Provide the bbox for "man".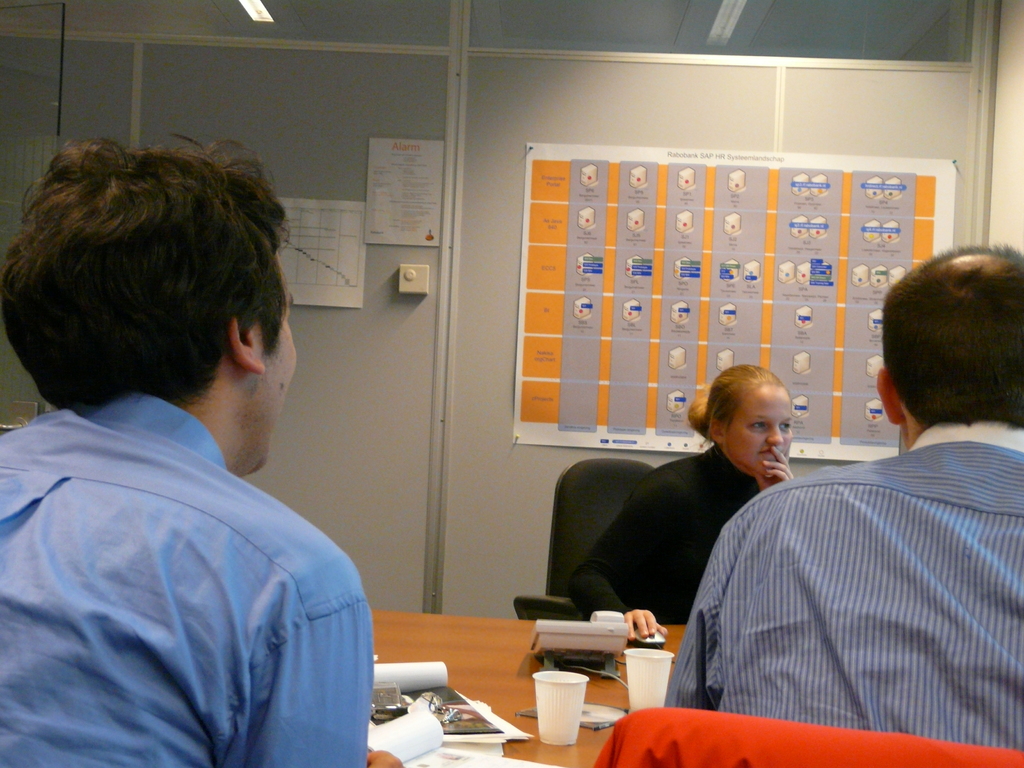
BBox(0, 124, 406, 764).
